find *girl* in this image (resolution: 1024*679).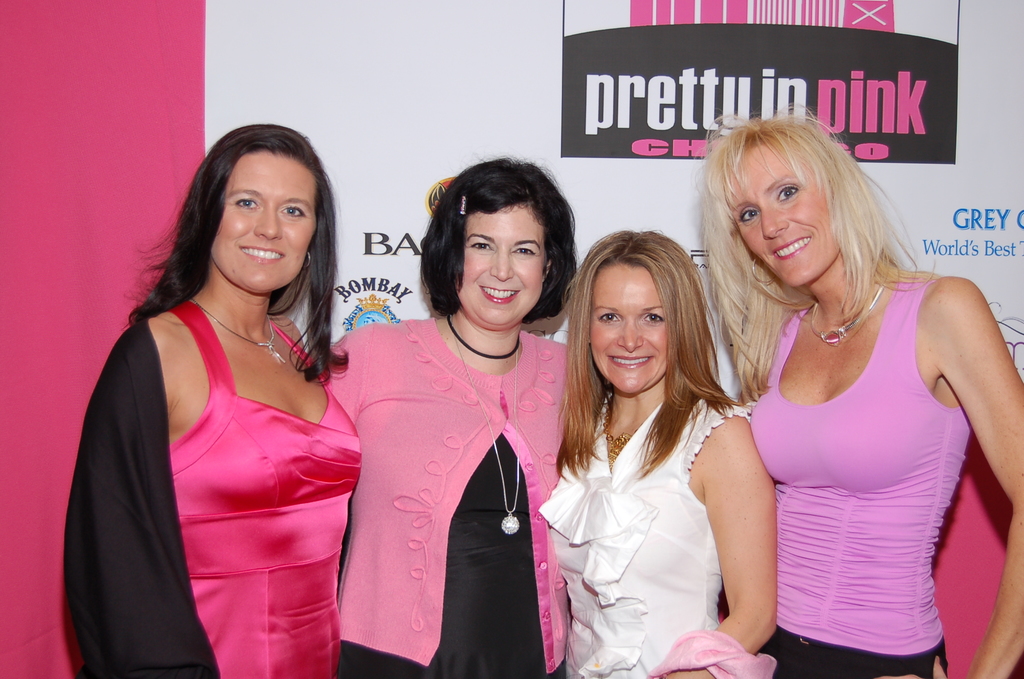
x1=317, y1=154, x2=577, y2=678.
